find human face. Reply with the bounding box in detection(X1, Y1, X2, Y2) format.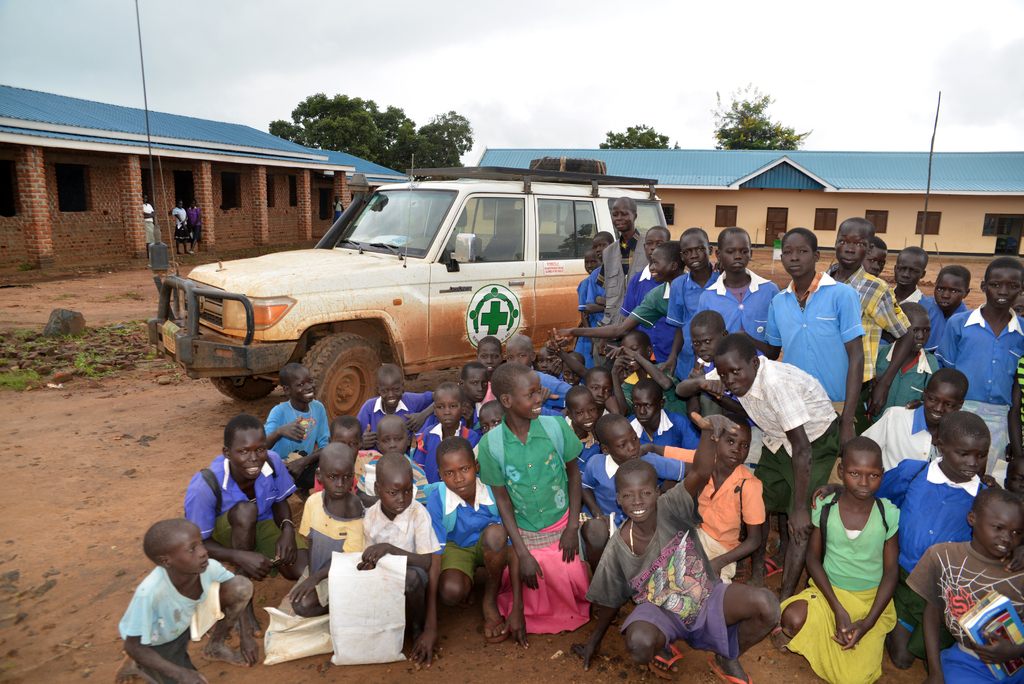
detection(229, 430, 269, 484).
